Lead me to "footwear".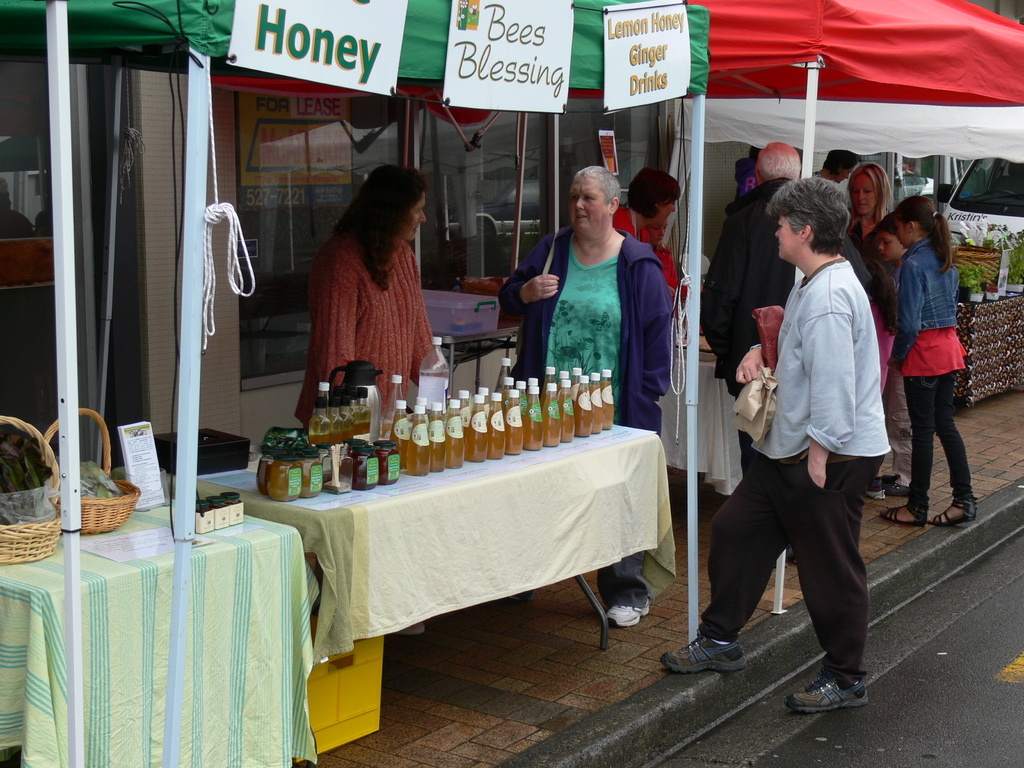
Lead to detection(876, 504, 919, 525).
